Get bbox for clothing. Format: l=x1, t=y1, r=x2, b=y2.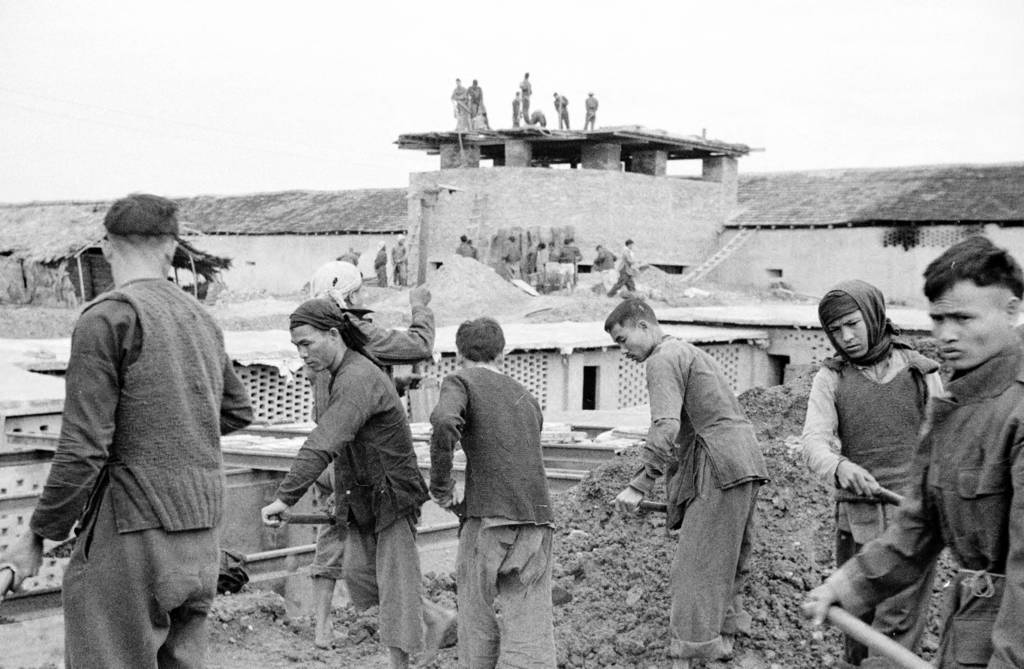
l=278, t=343, r=432, b=656.
